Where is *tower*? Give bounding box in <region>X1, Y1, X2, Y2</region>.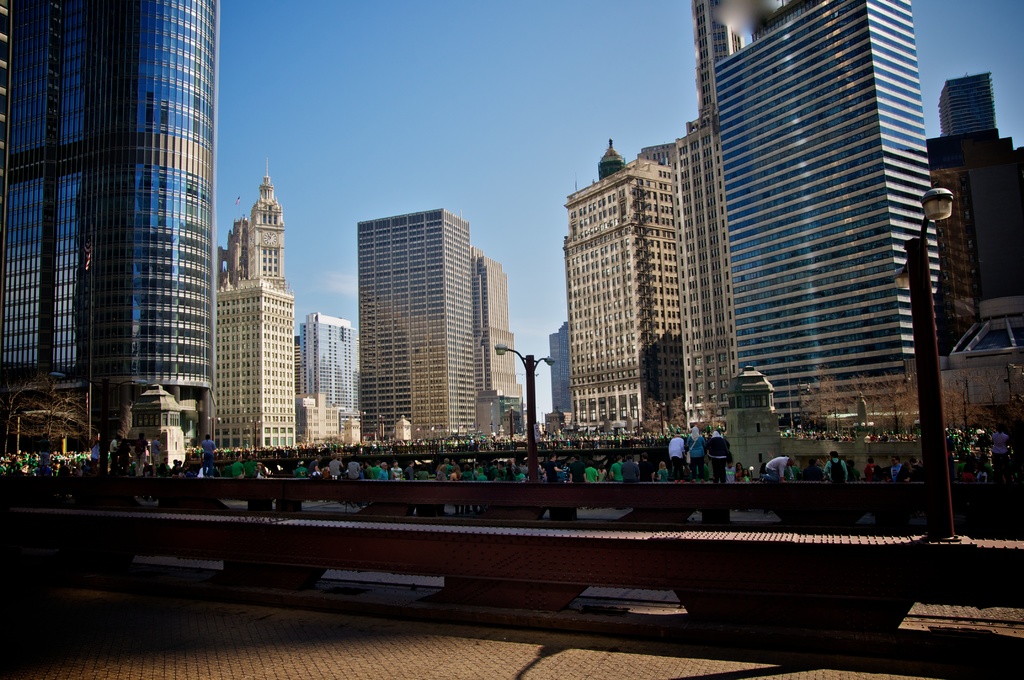
<region>547, 321, 567, 423</region>.
